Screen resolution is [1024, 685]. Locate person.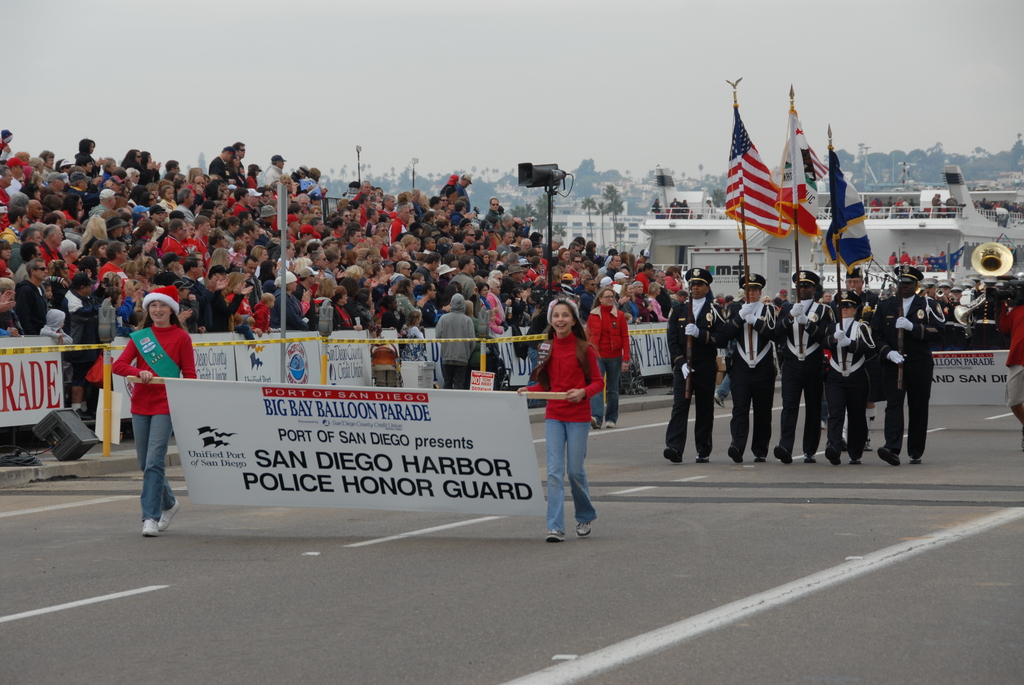
<bbox>999, 299, 1023, 423</bbox>.
